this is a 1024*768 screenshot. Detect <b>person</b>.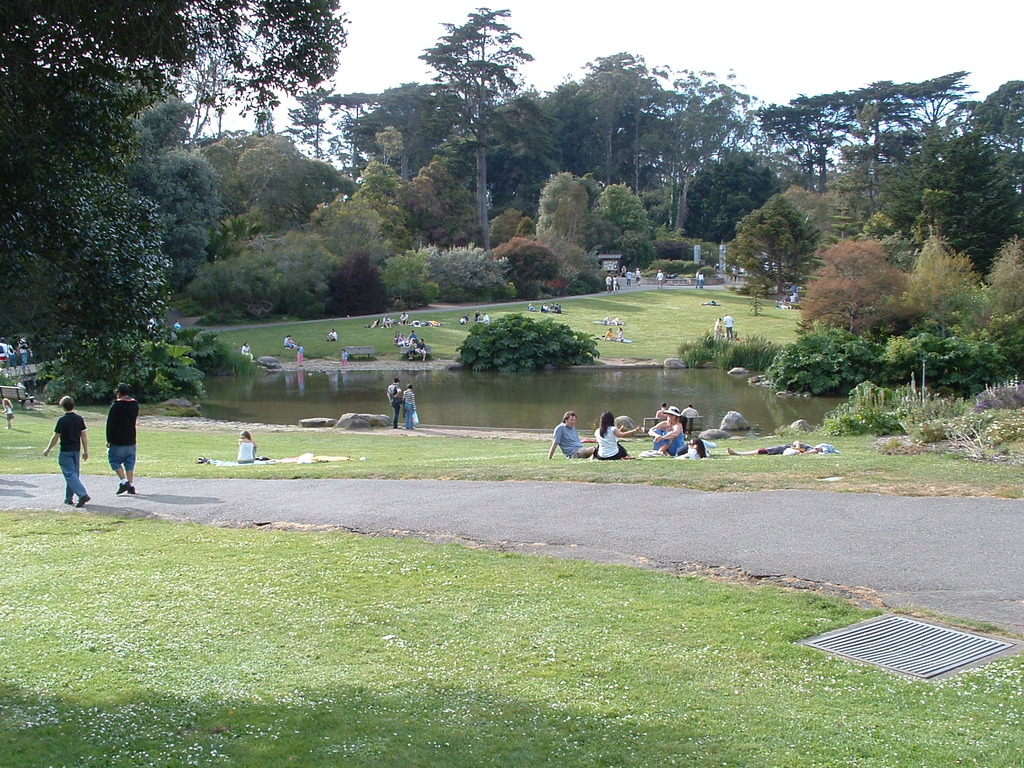
bbox=[712, 263, 718, 273].
